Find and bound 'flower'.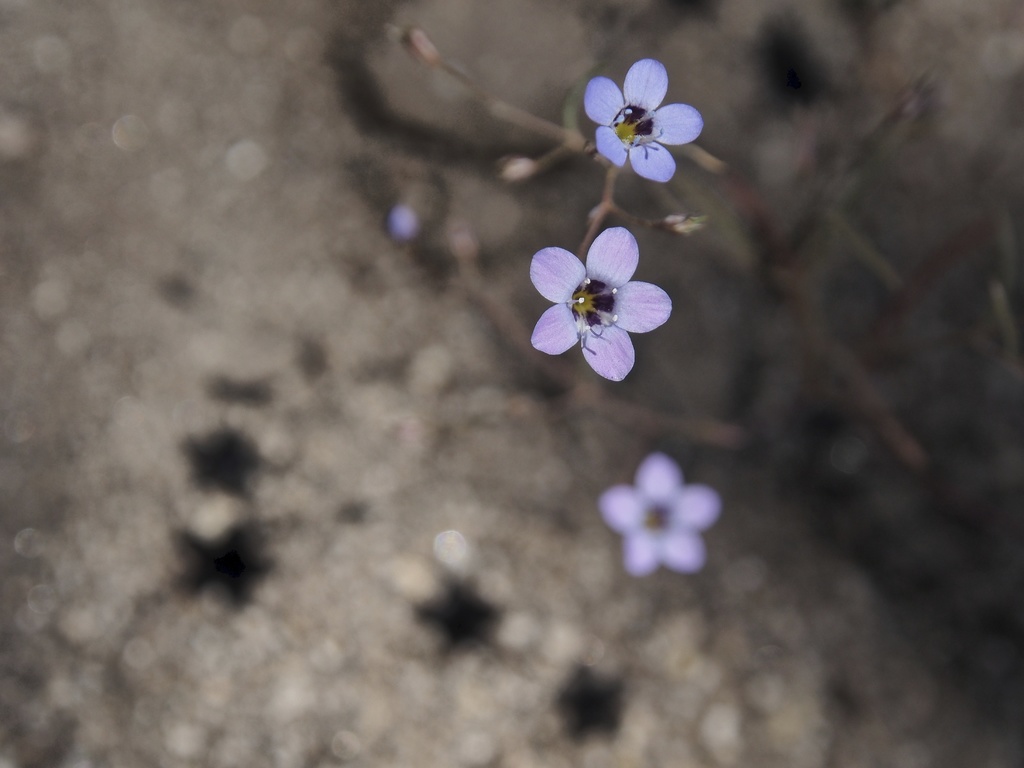
Bound: box=[527, 228, 675, 380].
